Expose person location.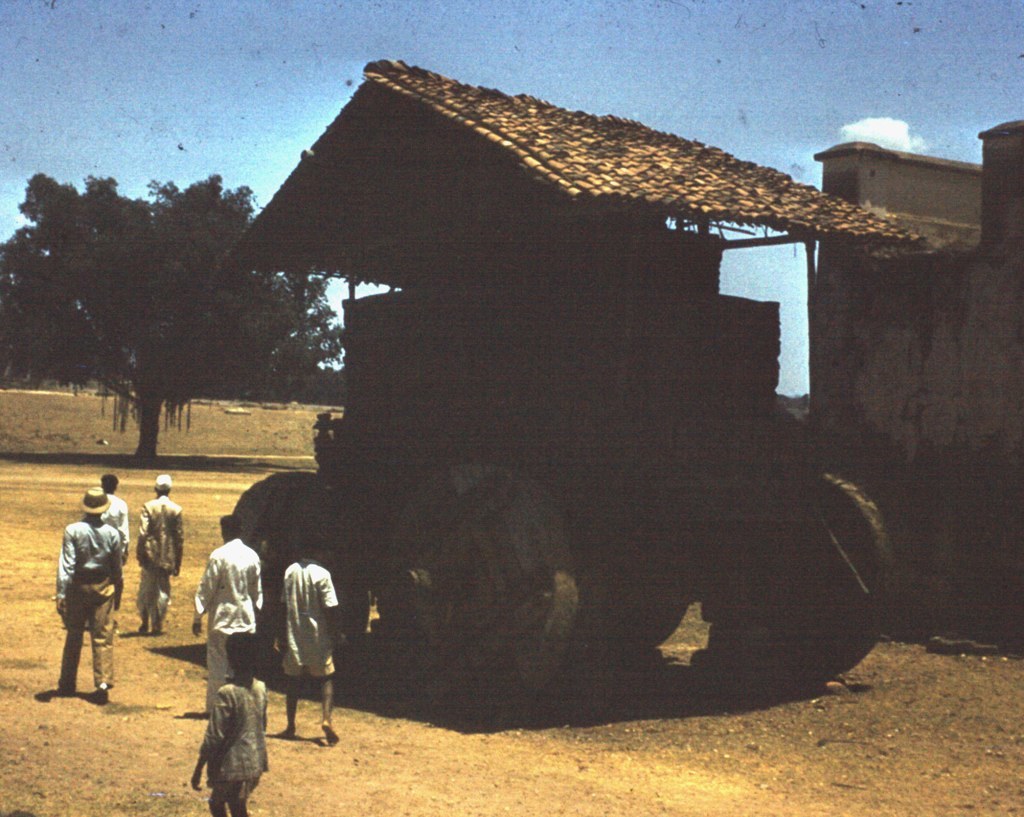
Exposed at locate(54, 487, 128, 710).
